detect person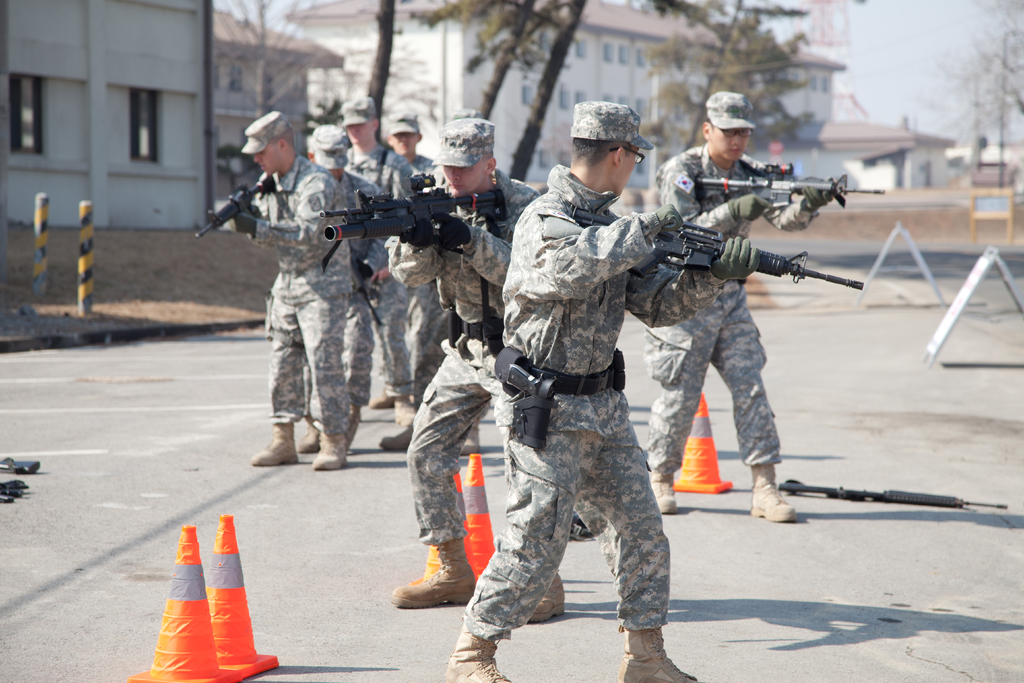
x1=641, y1=82, x2=838, y2=523
